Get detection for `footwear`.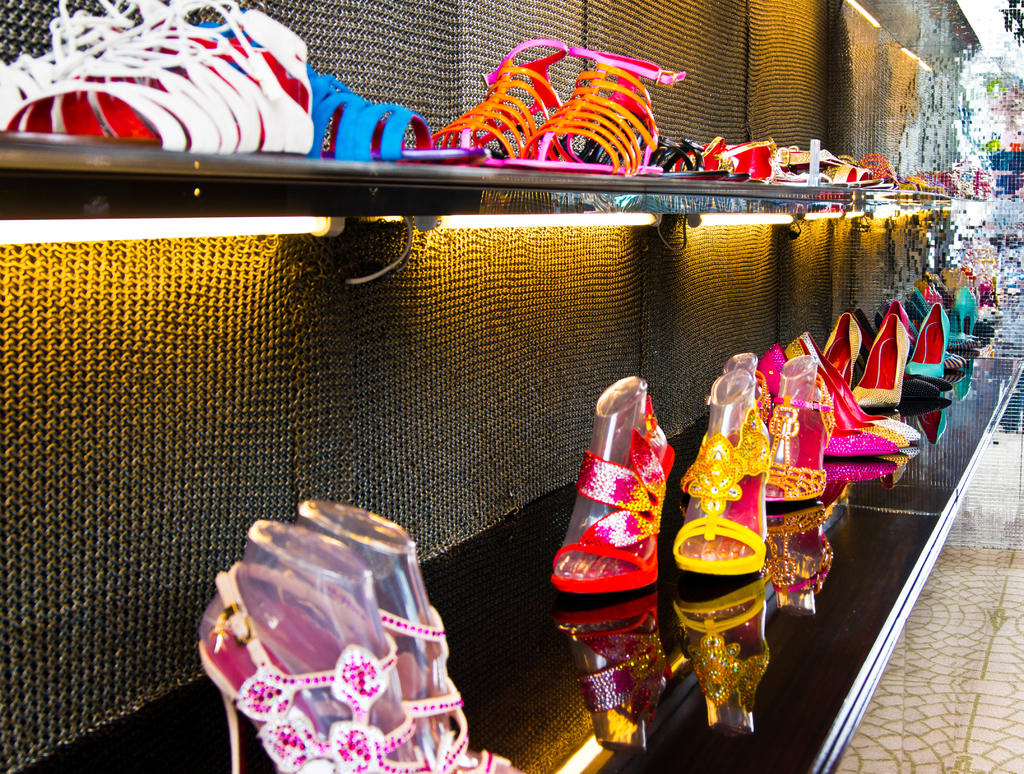
Detection: <region>787, 327, 908, 458</region>.
